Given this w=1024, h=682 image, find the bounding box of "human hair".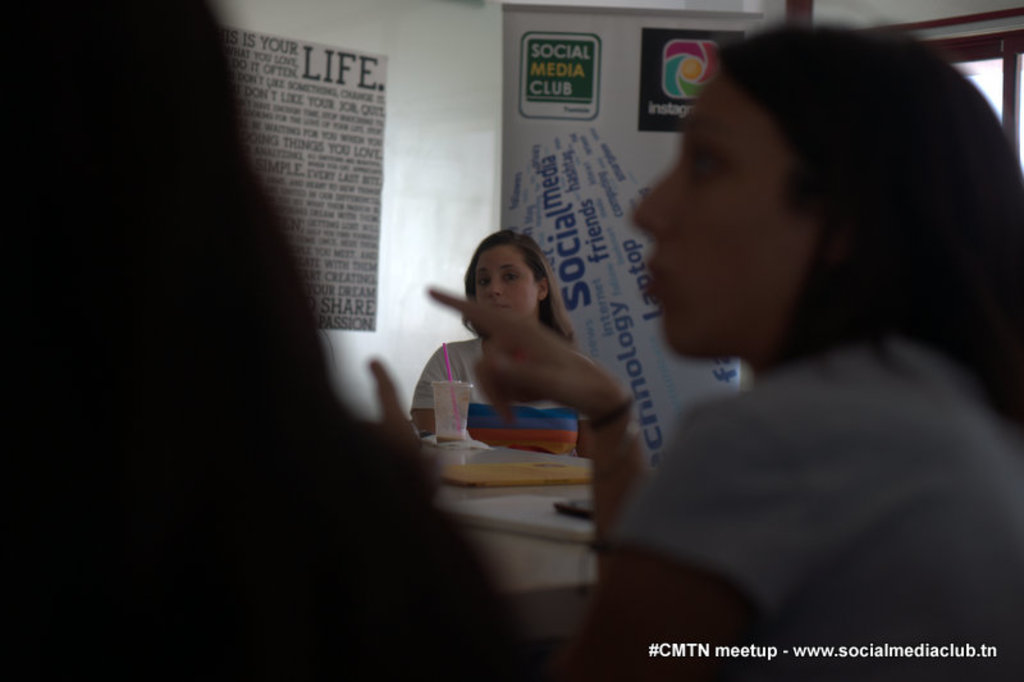
x1=0 y1=0 x2=508 y2=681.
